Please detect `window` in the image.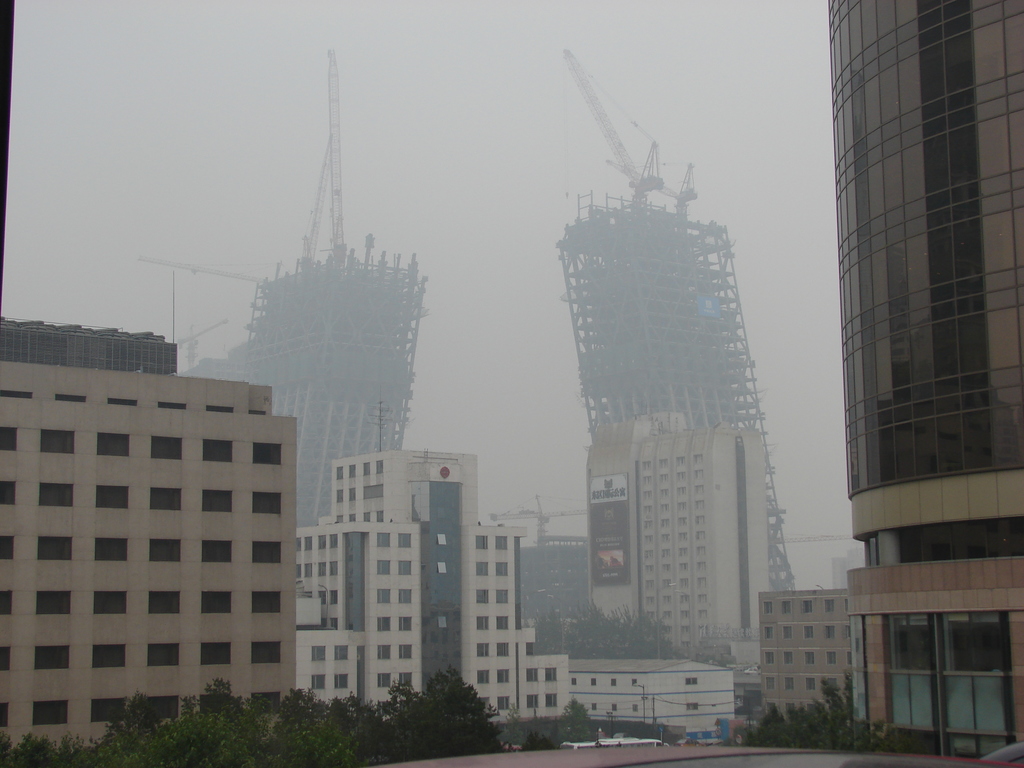
677,545,689,559.
